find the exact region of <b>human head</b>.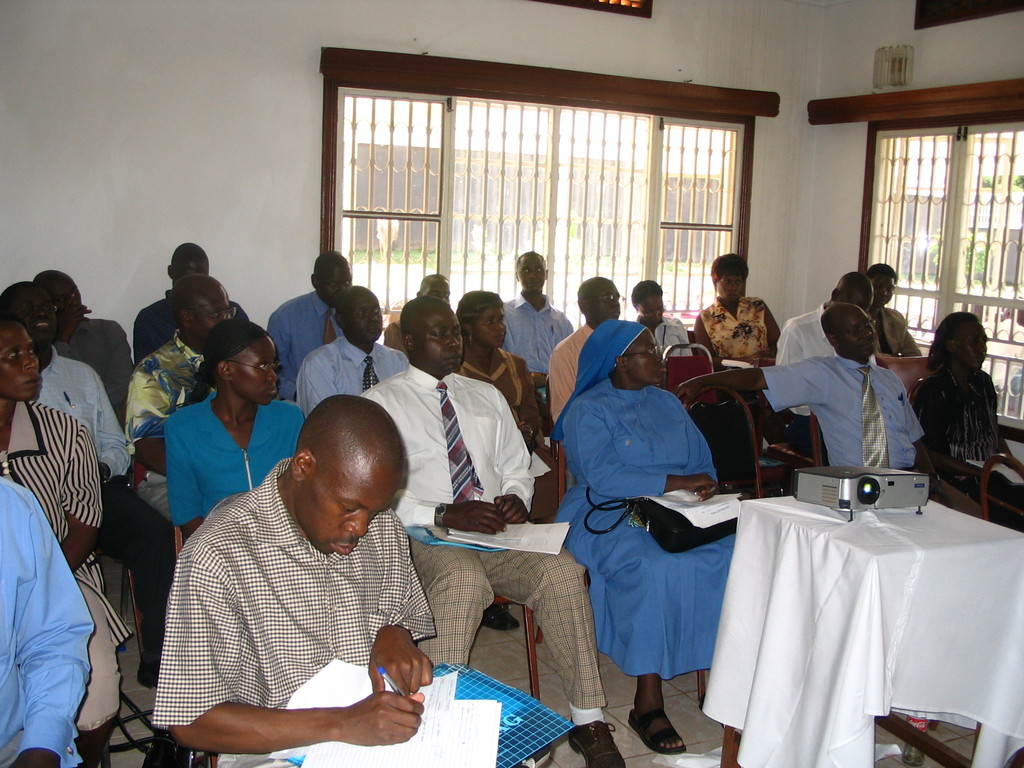
Exact region: (0,280,58,352).
